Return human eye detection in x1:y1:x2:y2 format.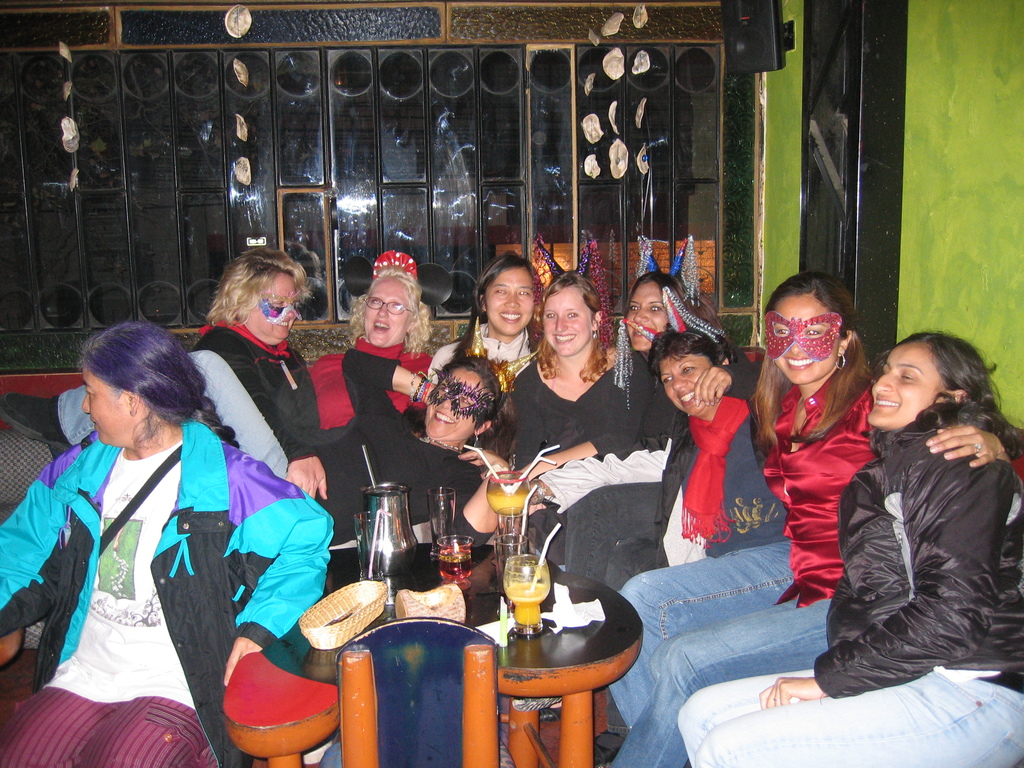
86:387:95:400.
